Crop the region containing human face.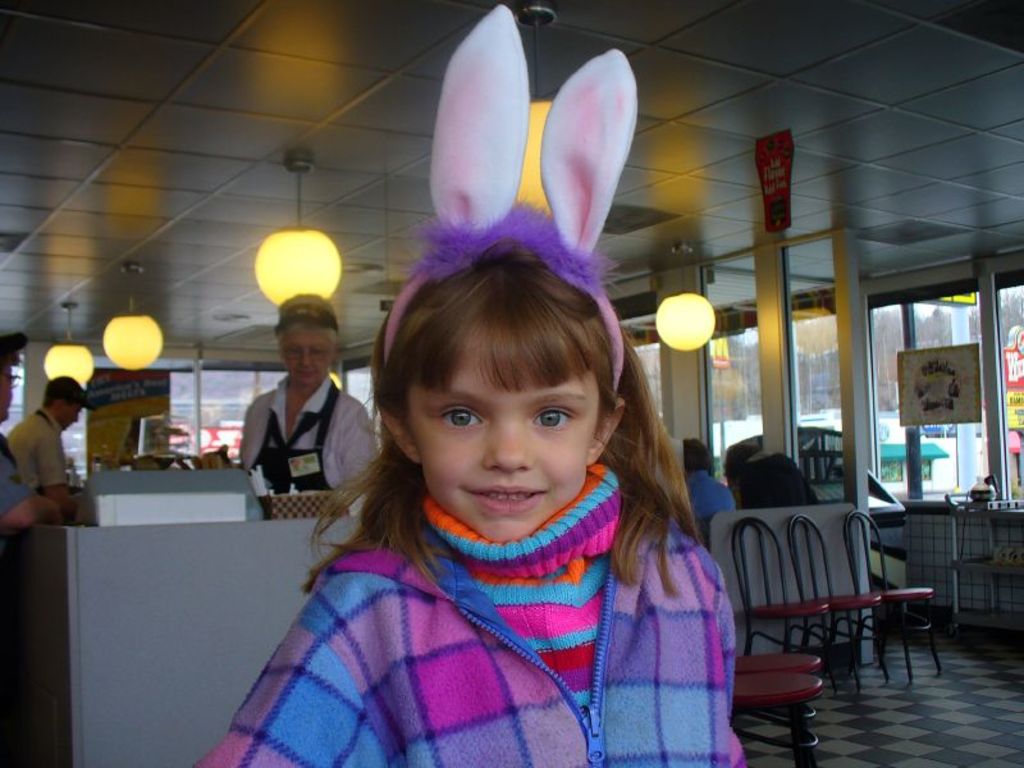
Crop region: l=283, t=326, r=343, b=387.
